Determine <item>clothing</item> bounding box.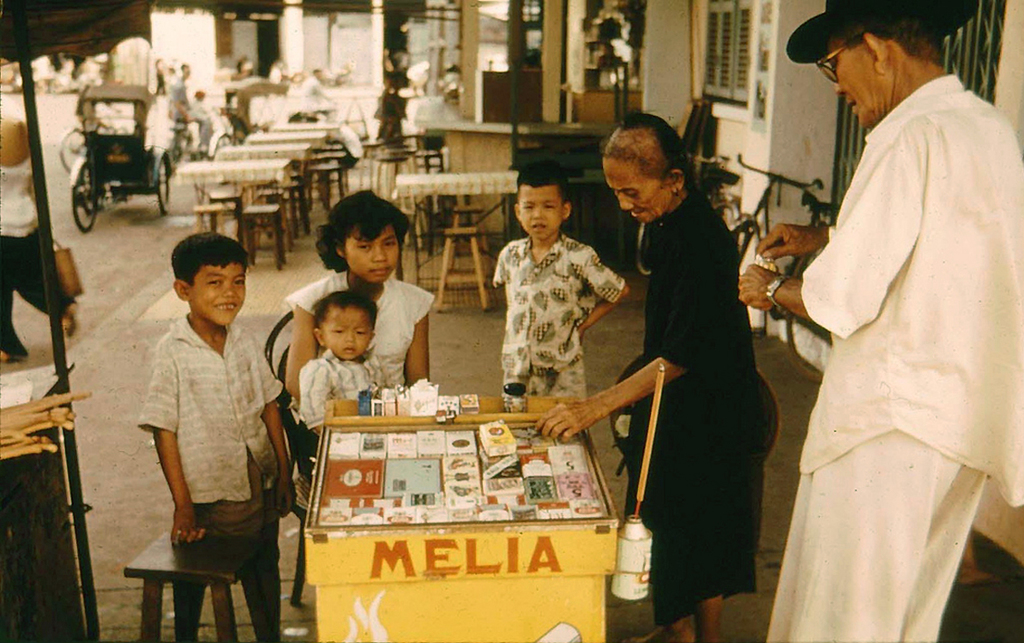
Determined: bbox=[172, 70, 213, 154].
